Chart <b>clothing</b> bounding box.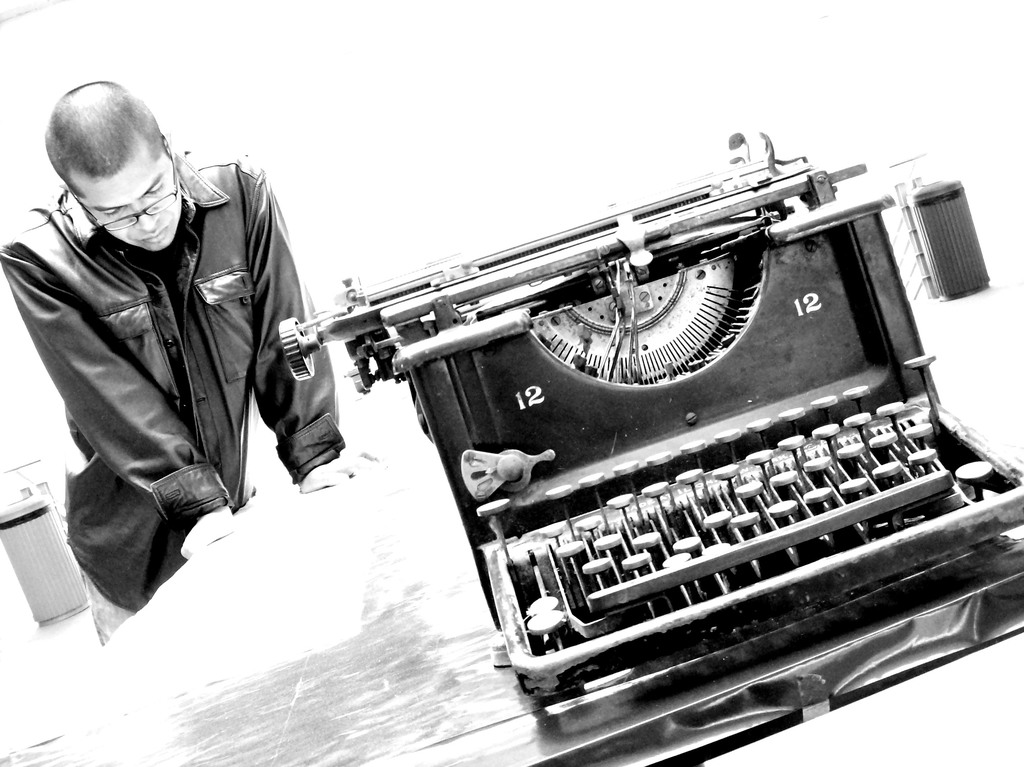
Charted: 6/104/315/626.
